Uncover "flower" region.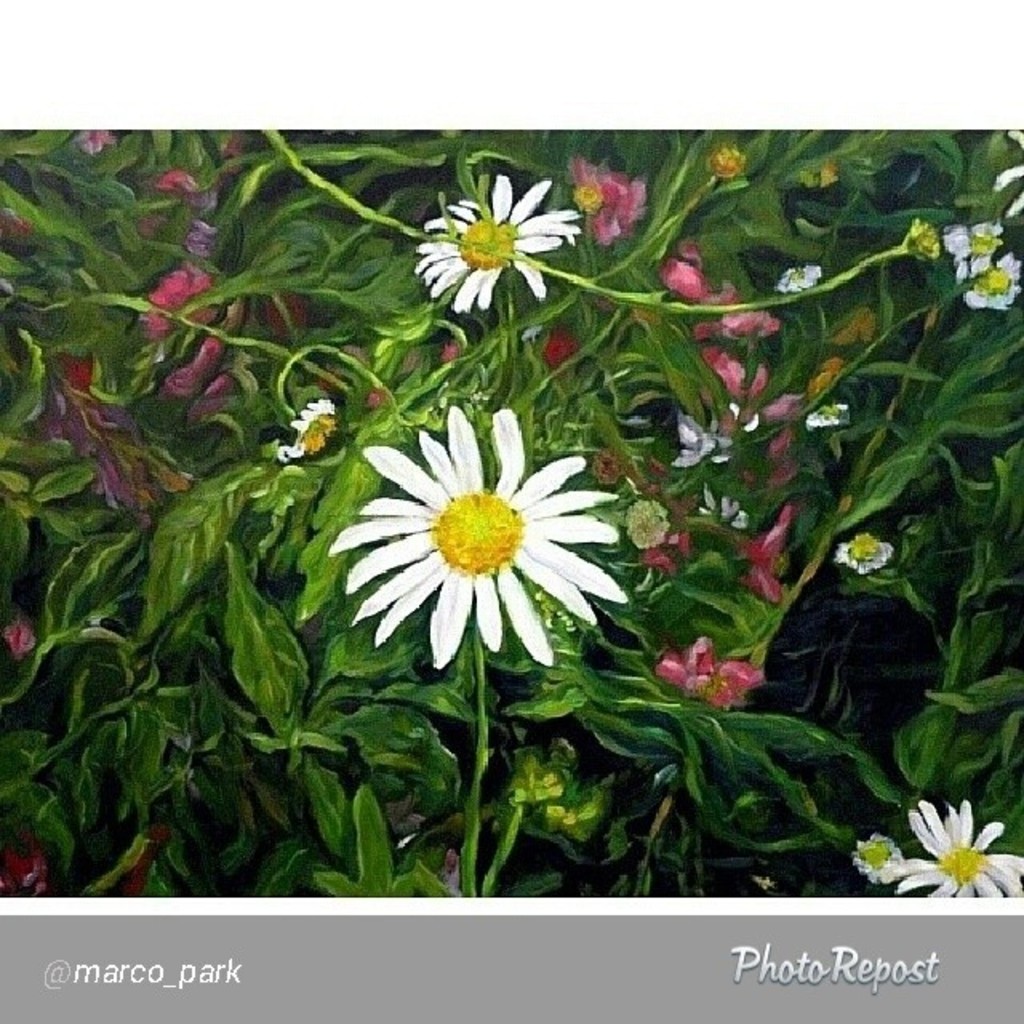
Uncovered: [270, 398, 331, 459].
